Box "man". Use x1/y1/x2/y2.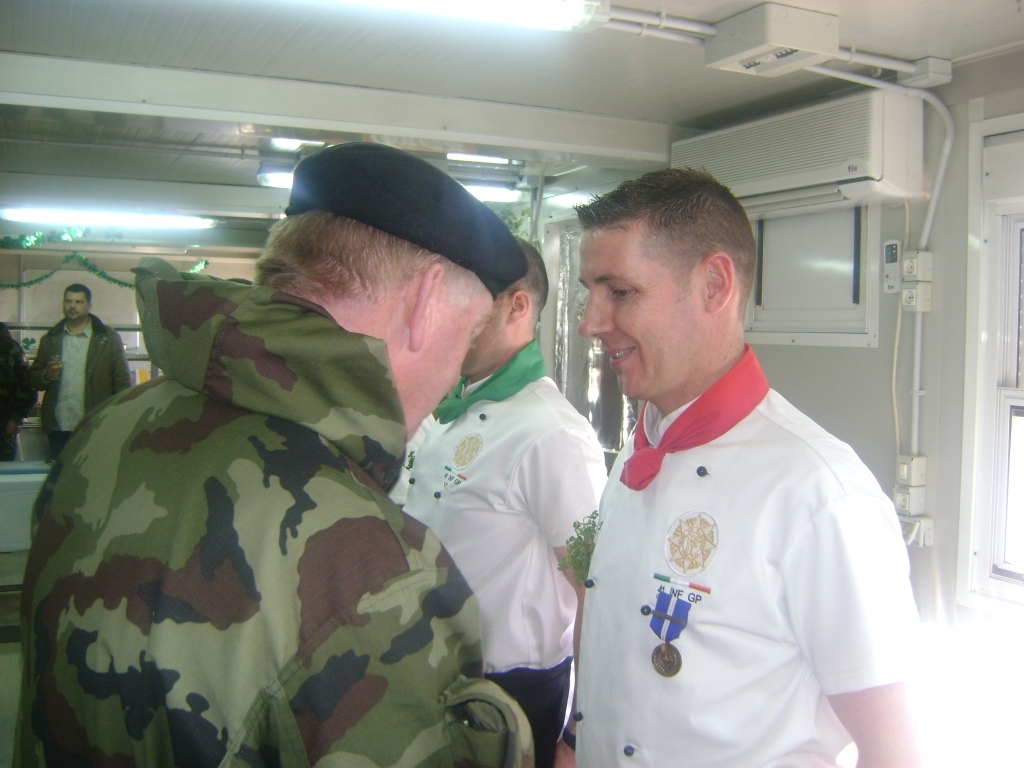
23/284/134/459.
